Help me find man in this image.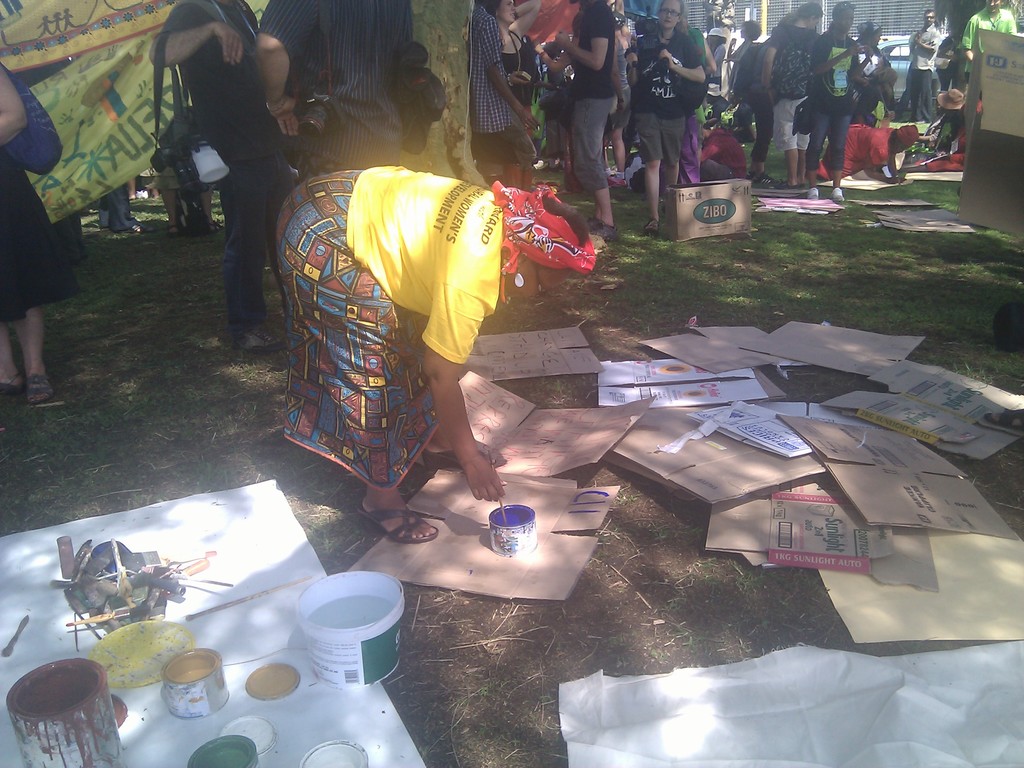
Found it: l=150, t=0, r=298, b=353.
